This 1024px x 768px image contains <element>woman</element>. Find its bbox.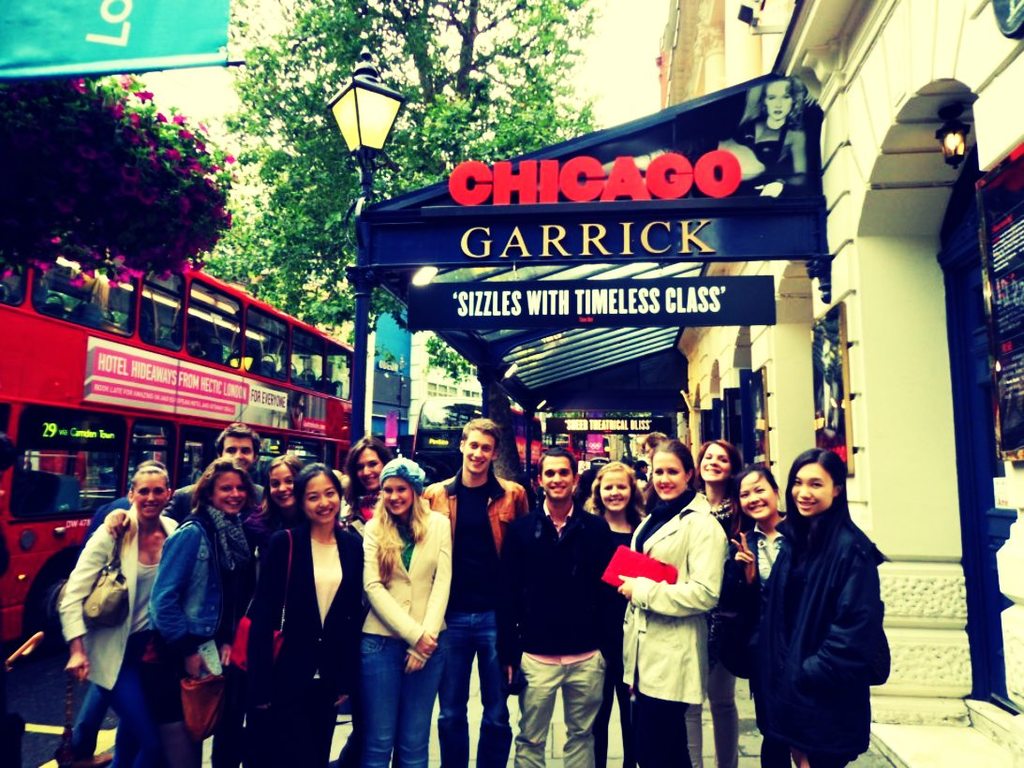
locate(675, 435, 750, 581).
